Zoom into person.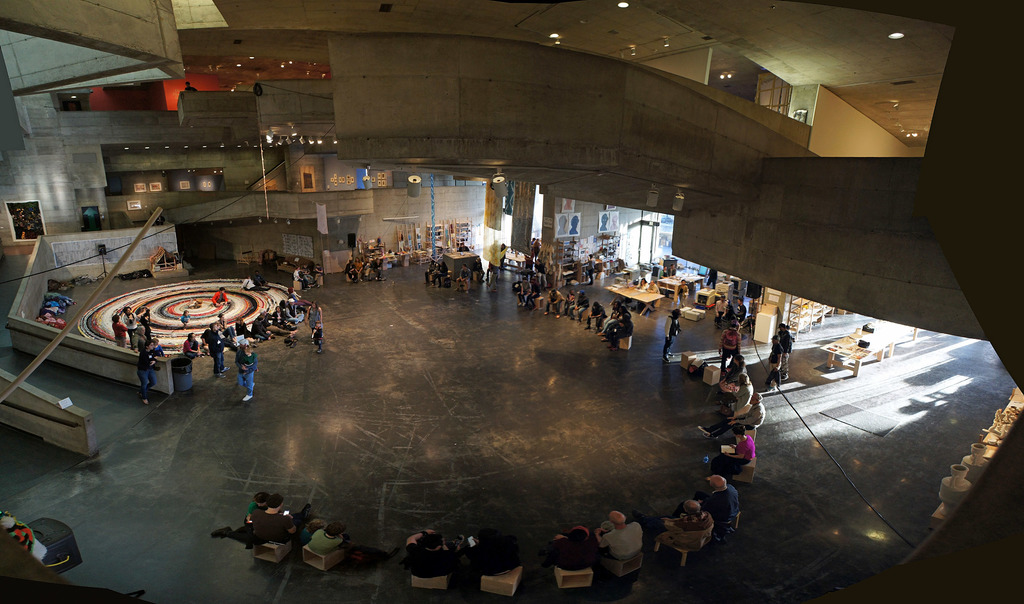
Zoom target: bbox(243, 491, 266, 539).
